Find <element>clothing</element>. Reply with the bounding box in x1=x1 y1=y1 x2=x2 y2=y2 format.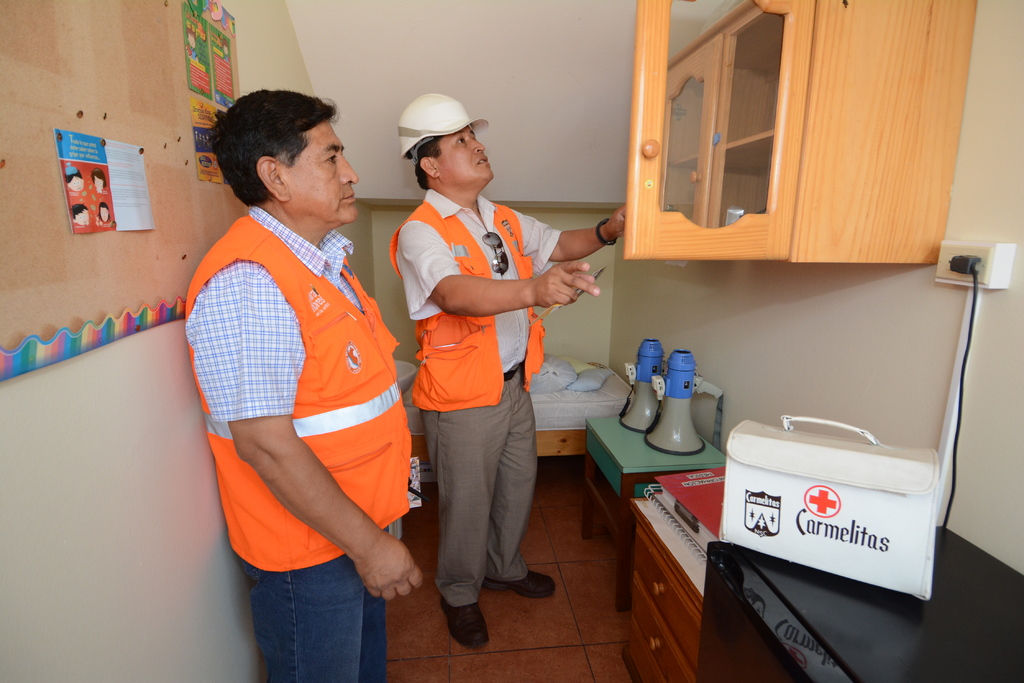
x1=182 y1=205 x2=412 y2=571.
